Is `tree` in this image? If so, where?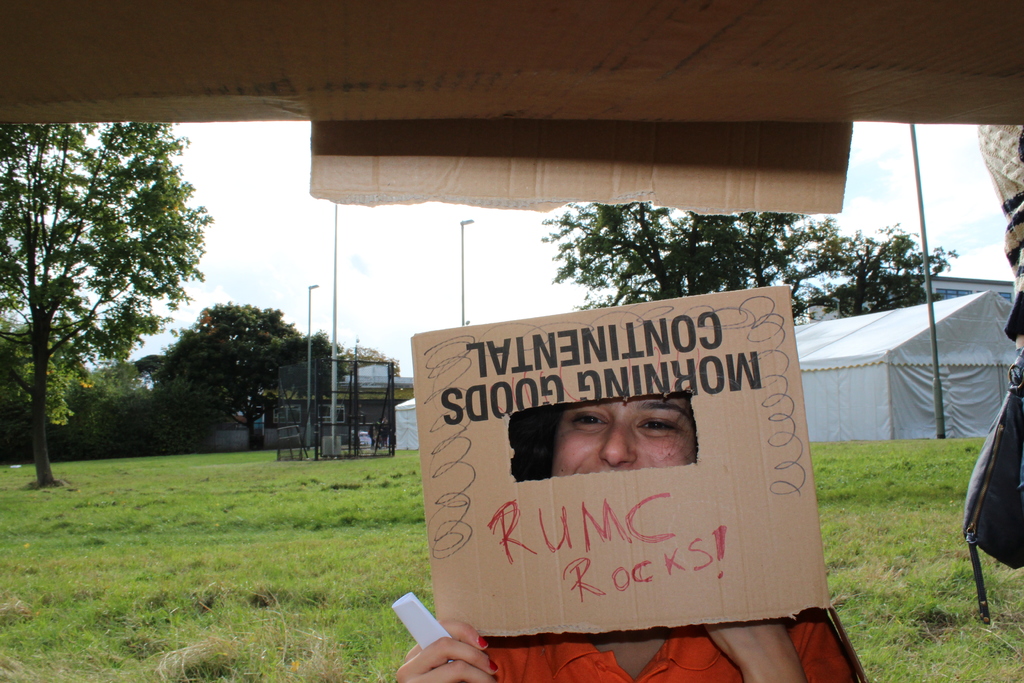
Yes, at locate(0, 119, 214, 493).
